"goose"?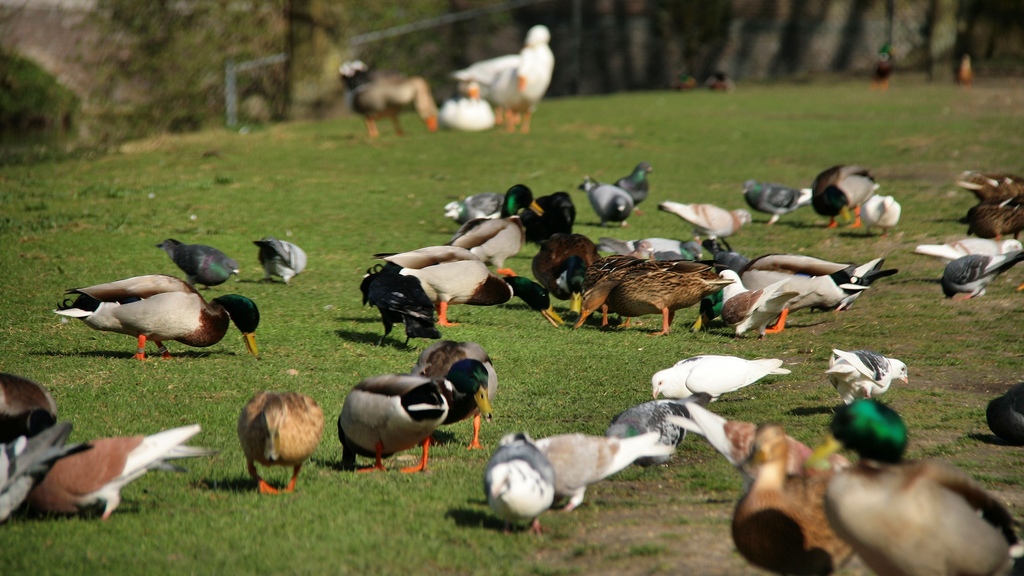
{"x1": 341, "y1": 56, "x2": 440, "y2": 143}
